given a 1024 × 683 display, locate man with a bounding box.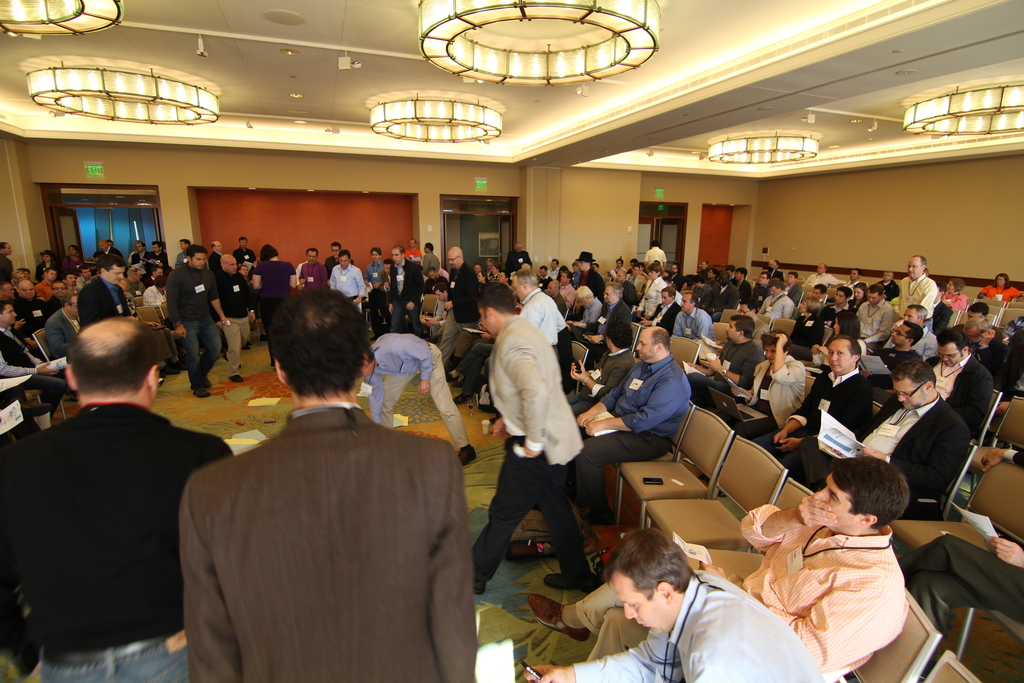
Located: {"x1": 515, "y1": 267, "x2": 578, "y2": 363}.
